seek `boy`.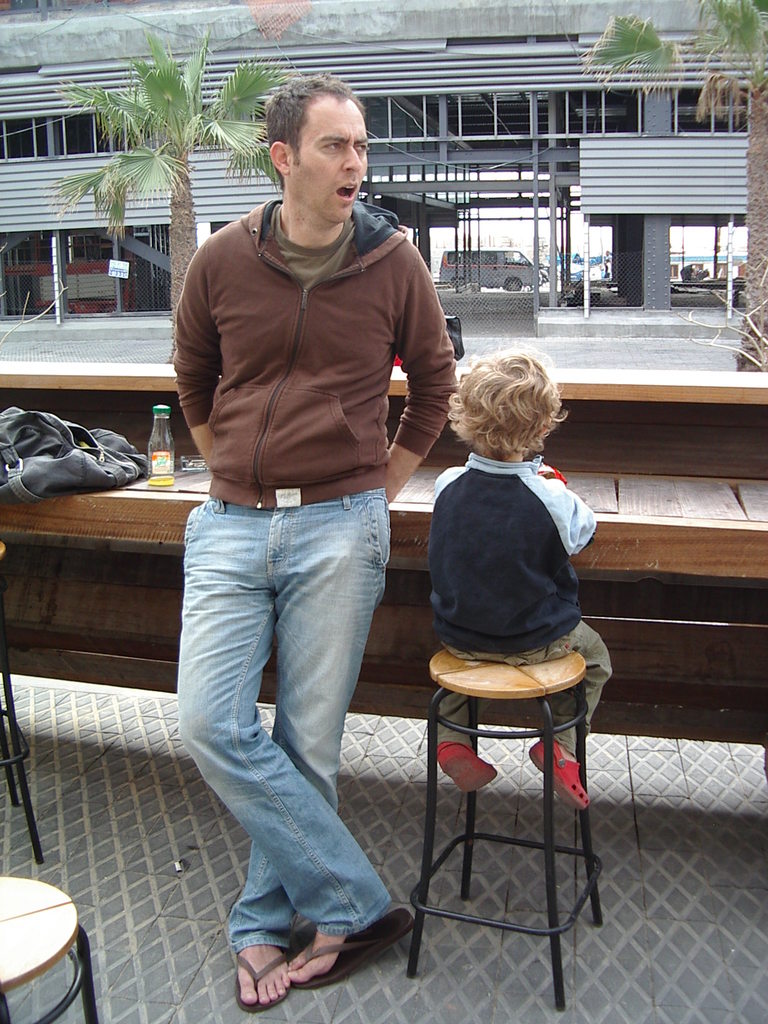
detection(427, 349, 612, 809).
